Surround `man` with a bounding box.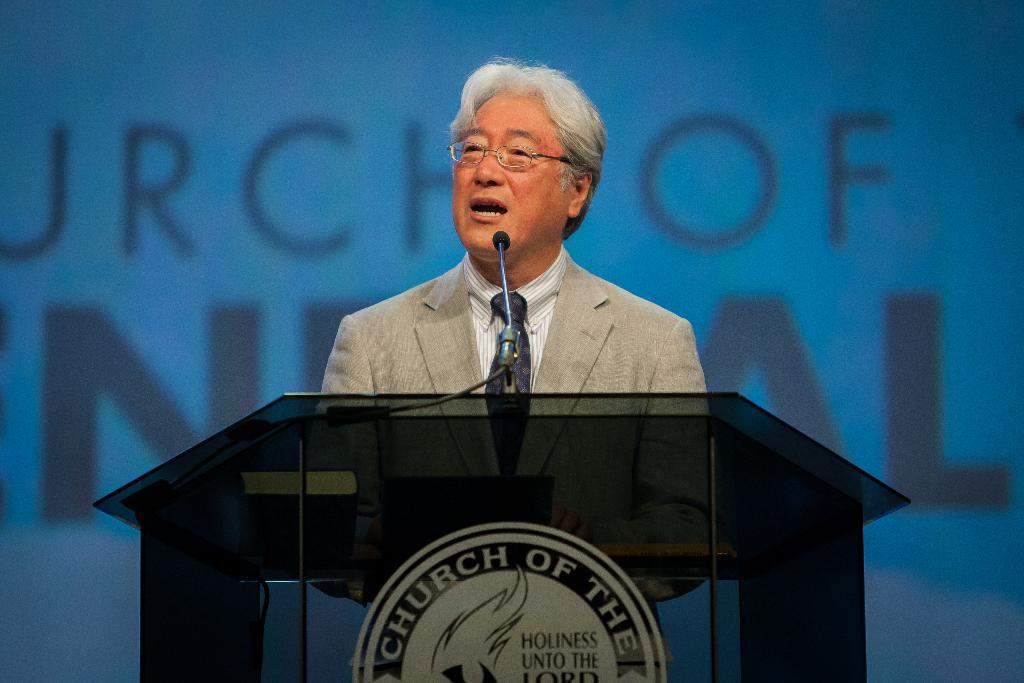
region(314, 54, 715, 682).
